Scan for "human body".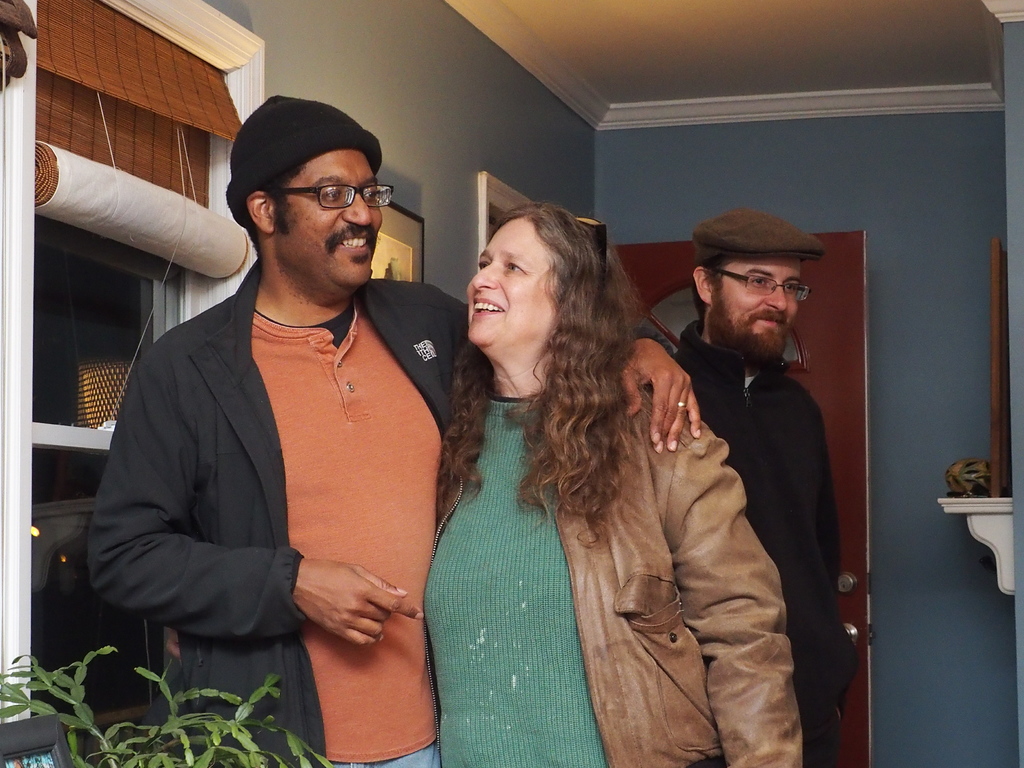
Scan result: x1=91 y1=94 x2=698 y2=767.
